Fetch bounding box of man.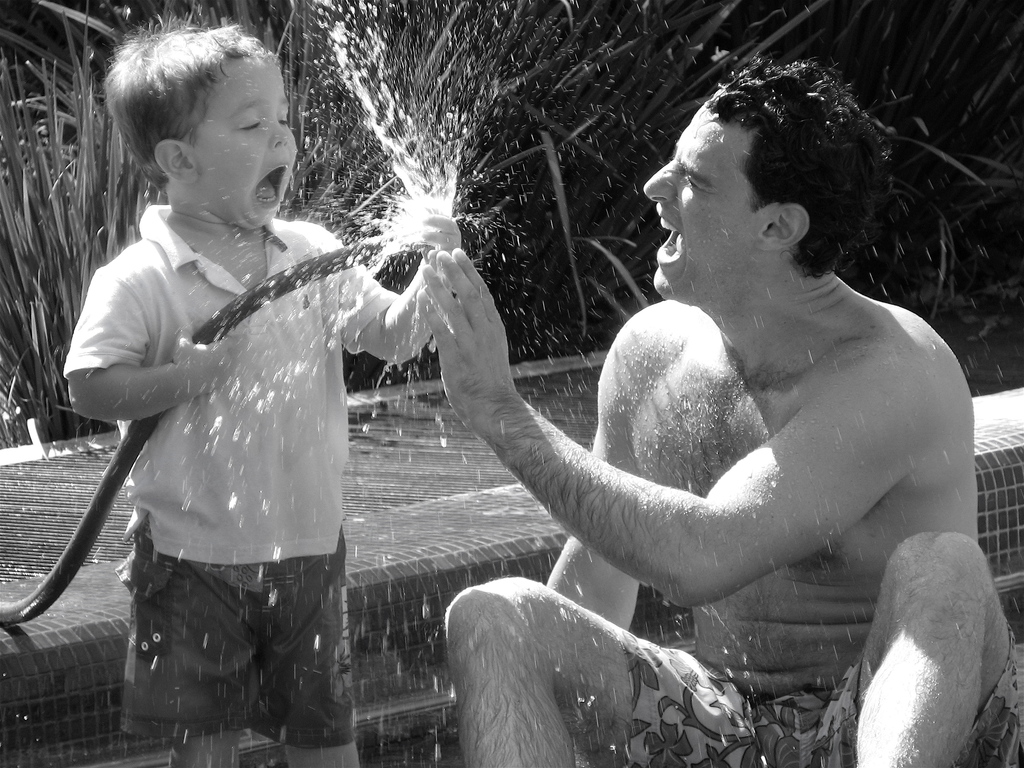
Bbox: (414,48,1023,767).
